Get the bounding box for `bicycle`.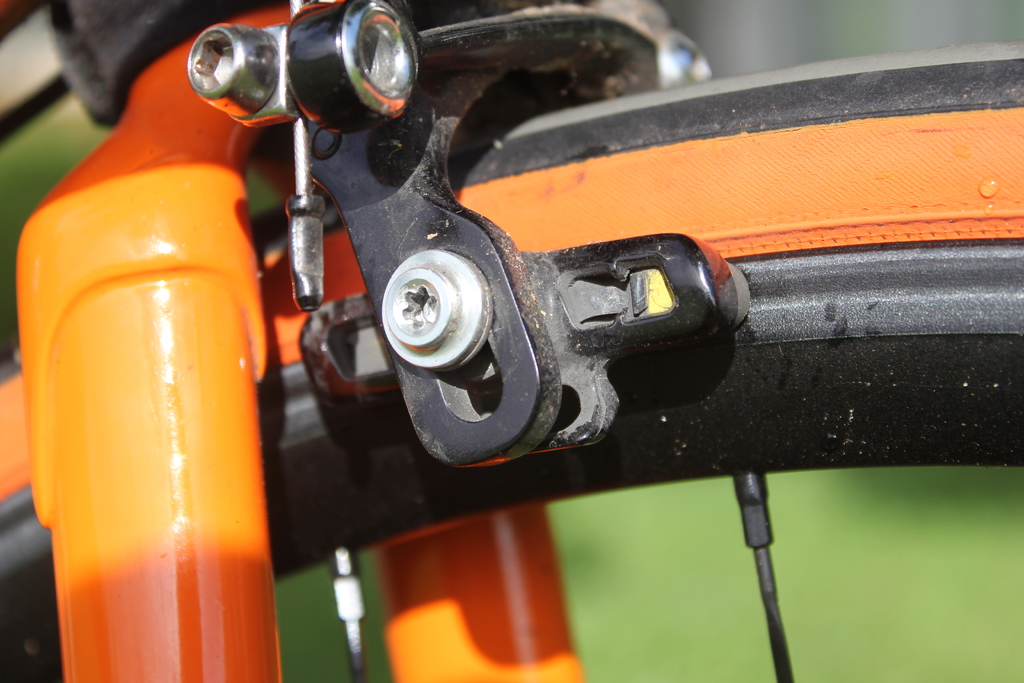
(0, 0, 1023, 682).
